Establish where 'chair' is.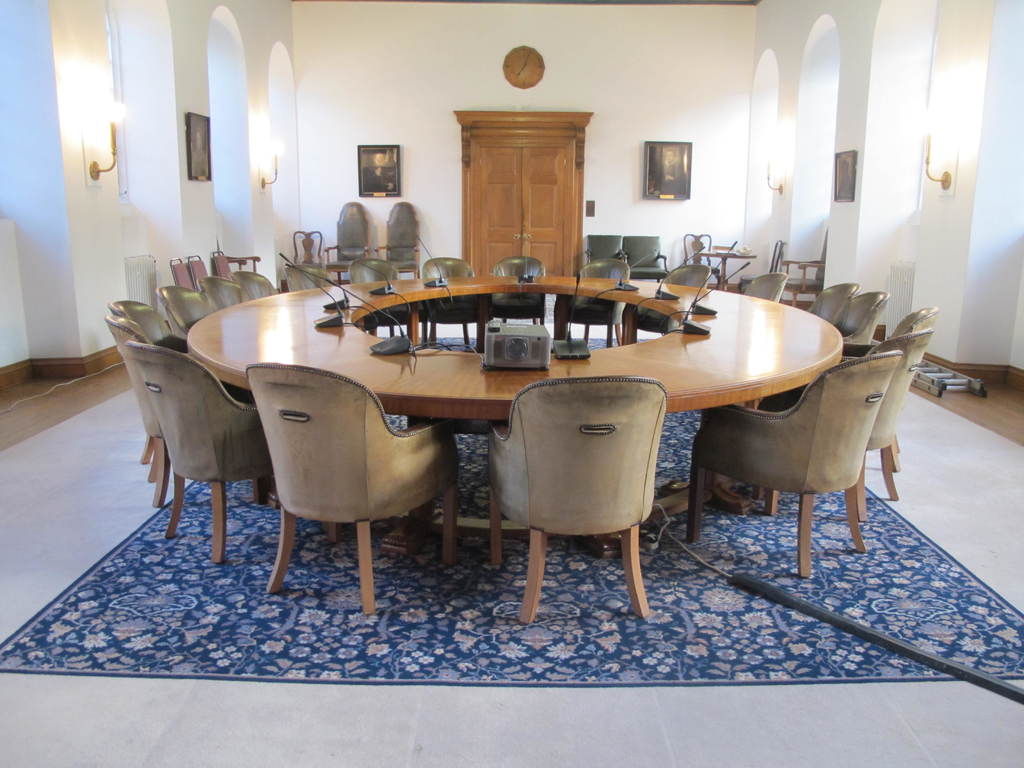
Established at crop(485, 255, 546, 326).
